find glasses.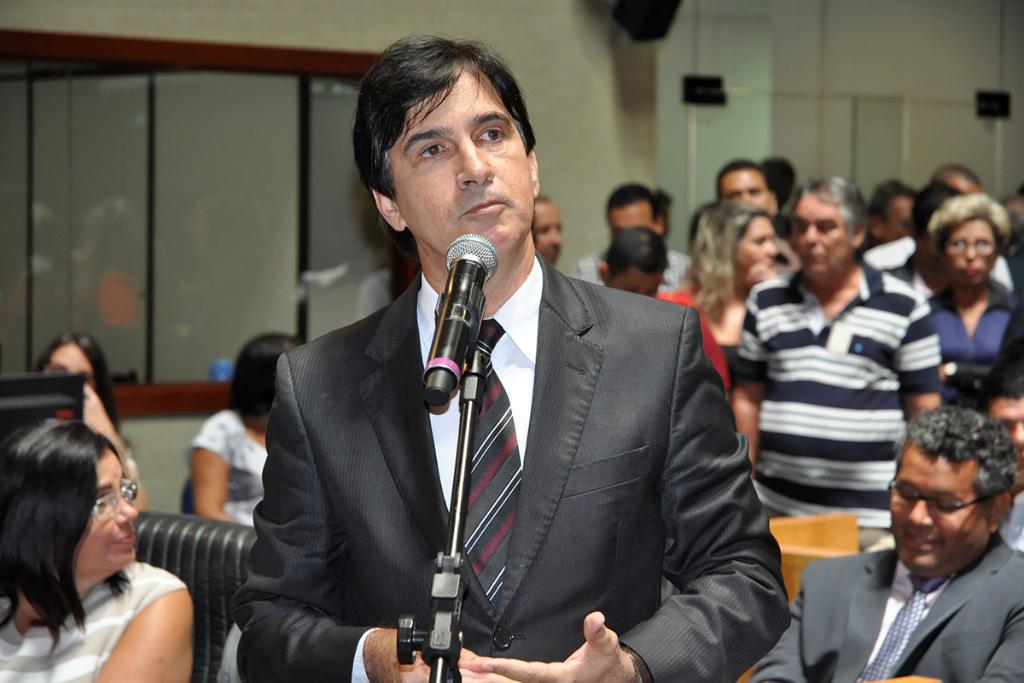
85:472:141:522.
